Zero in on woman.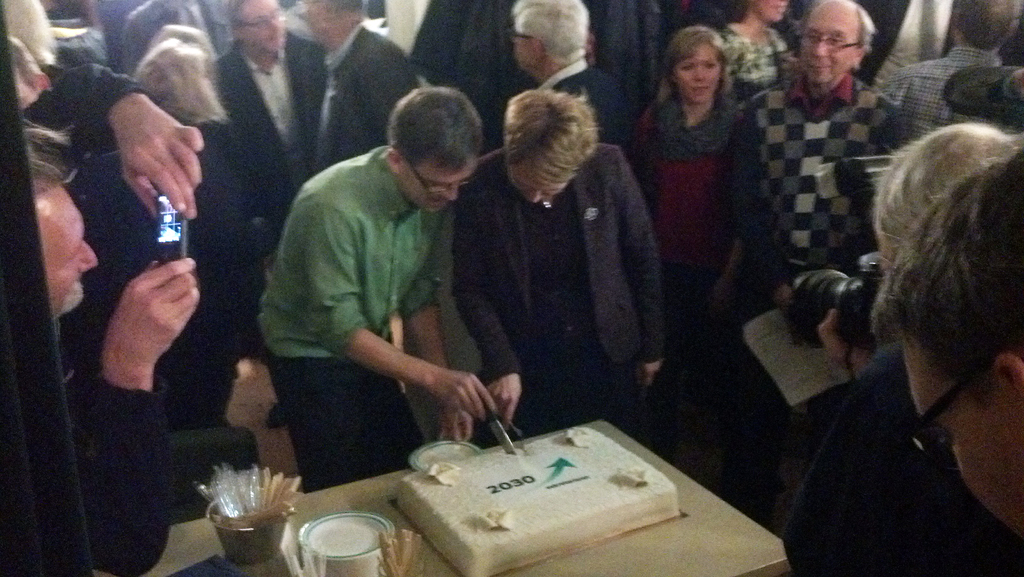
Zeroed in: left=625, top=30, right=766, bottom=391.
